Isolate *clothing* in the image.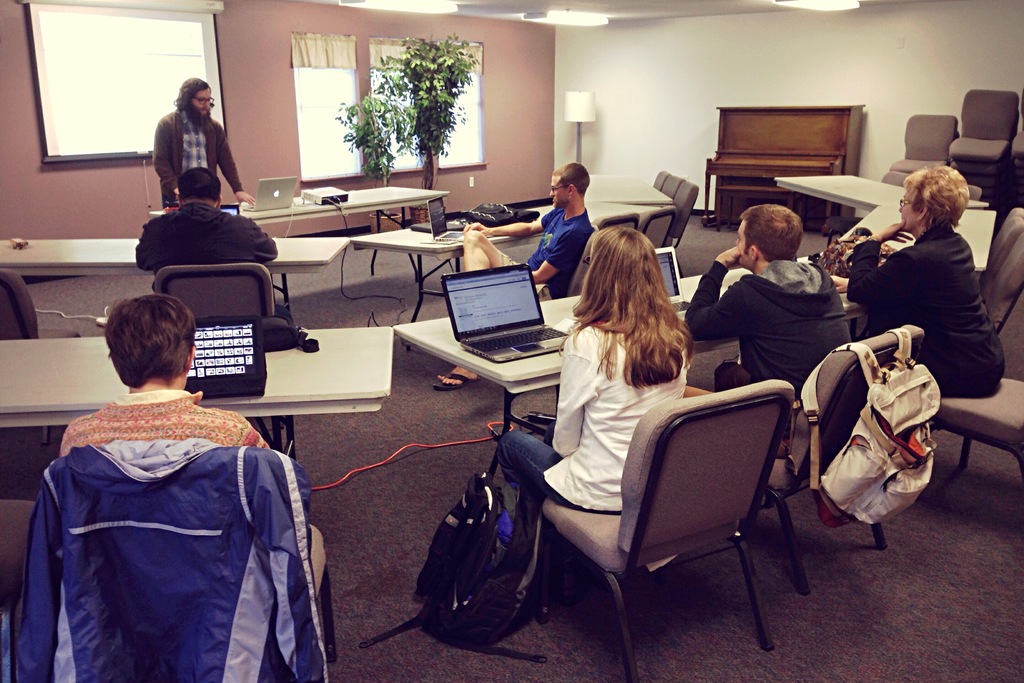
Isolated region: pyautogui.locateOnScreen(496, 320, 688, 498).
